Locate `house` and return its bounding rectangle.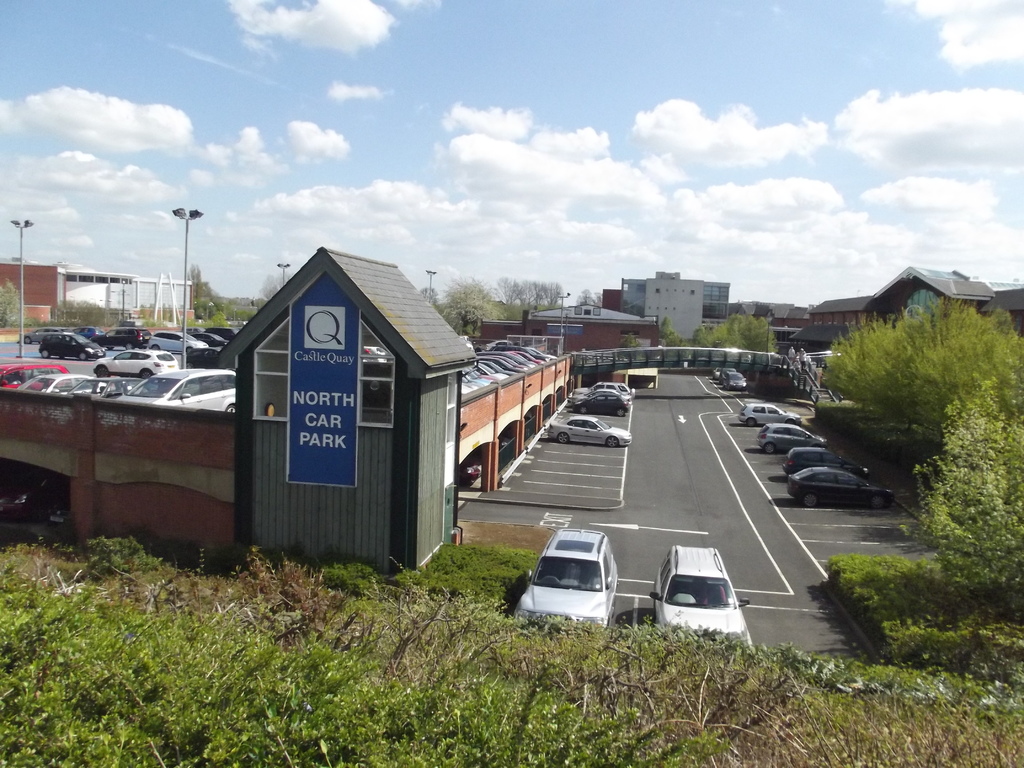
box(0, 257, 191, 331).
